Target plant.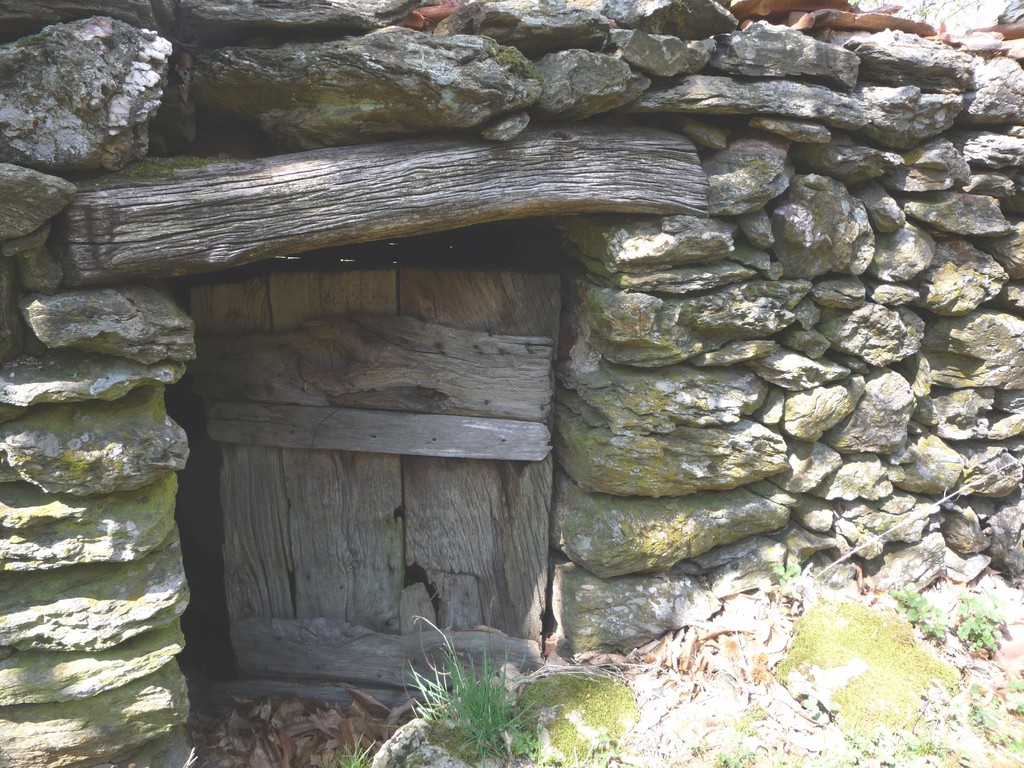
Target region: x1=956 y1=584 x2=1004 y2=663.
